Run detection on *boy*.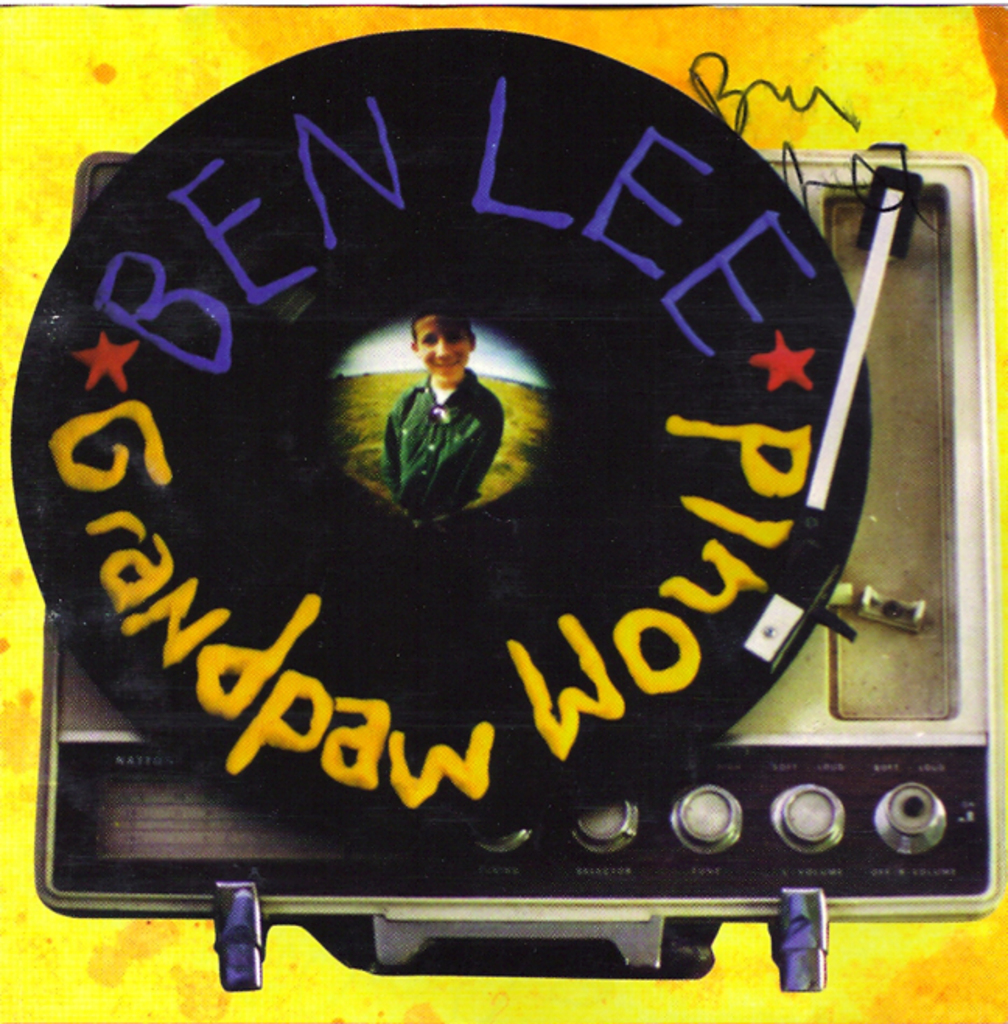
Result: 375:316:521:529.
